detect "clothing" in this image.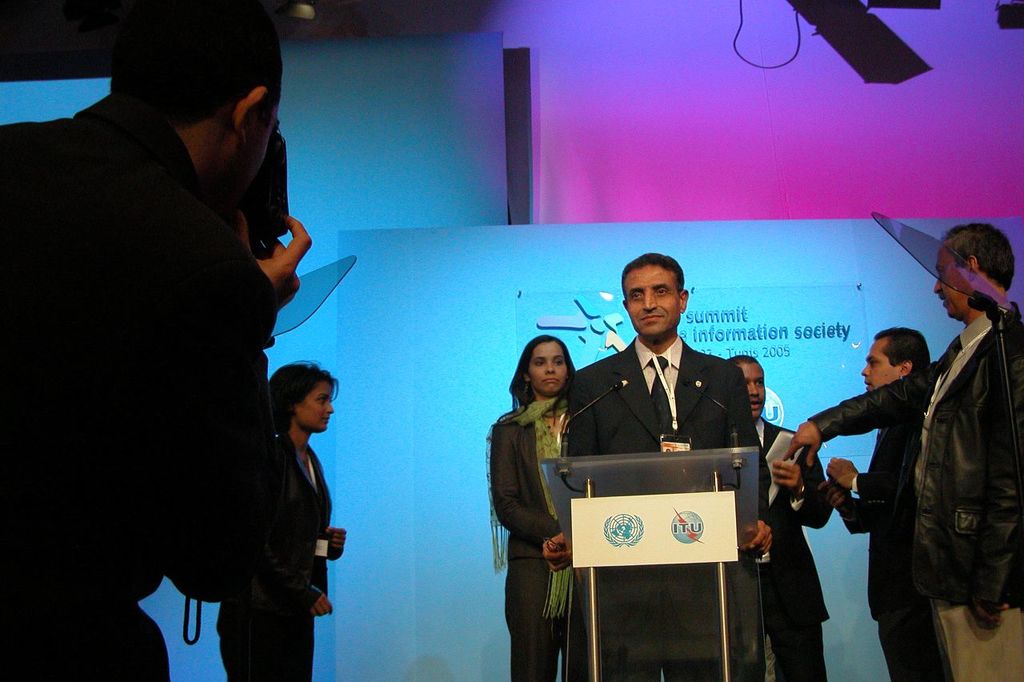
Detection: <region>808, 307, 1023, 681</region>.
